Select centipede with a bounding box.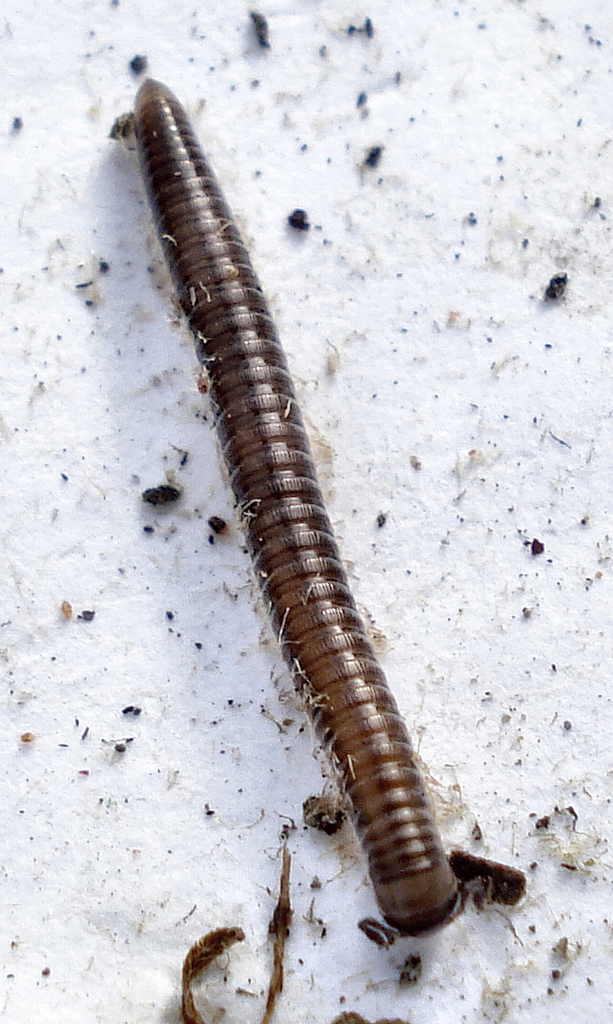
122, 68, 474, 945.
